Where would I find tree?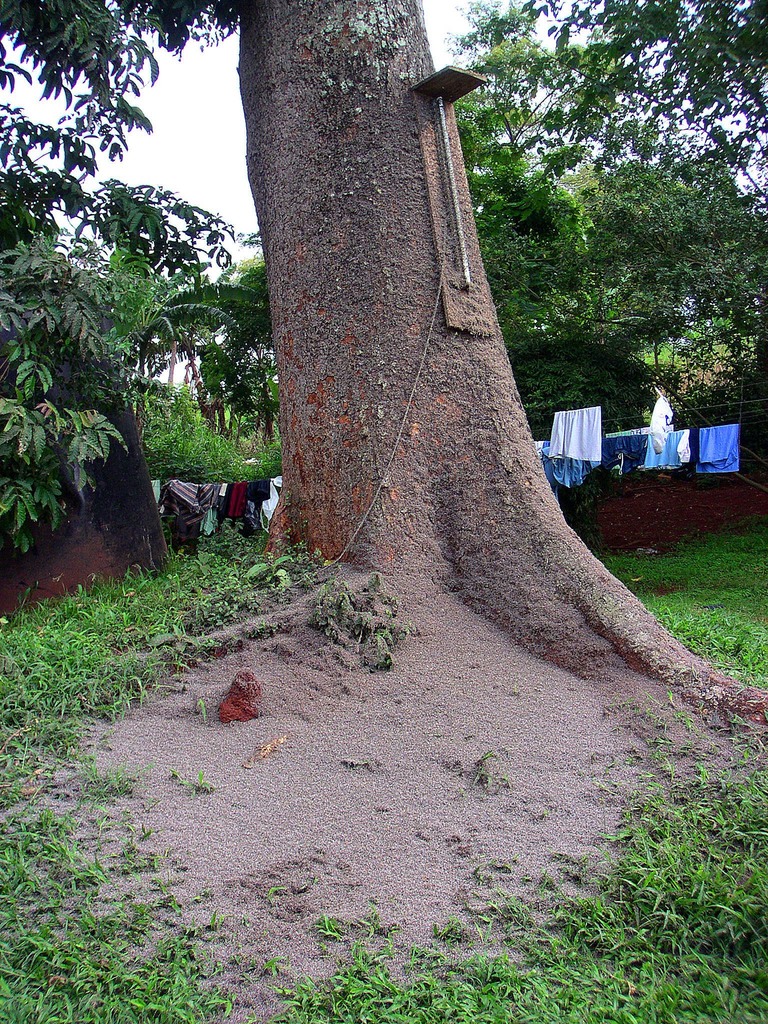
At bbox=(190, 31, 645, 657).
